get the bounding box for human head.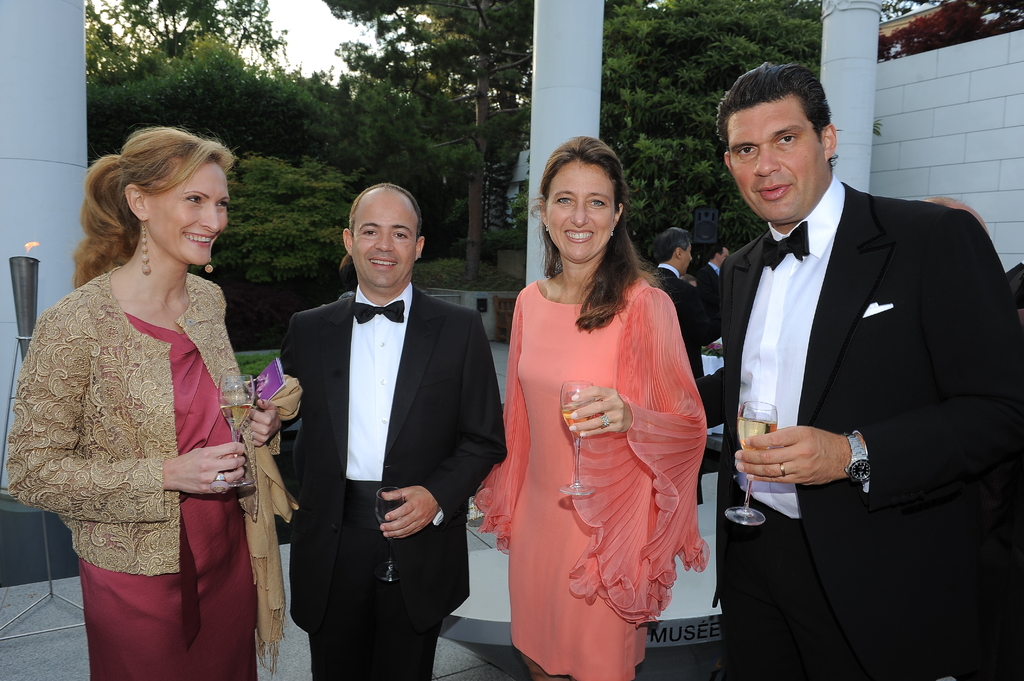
340:186:426:293.
